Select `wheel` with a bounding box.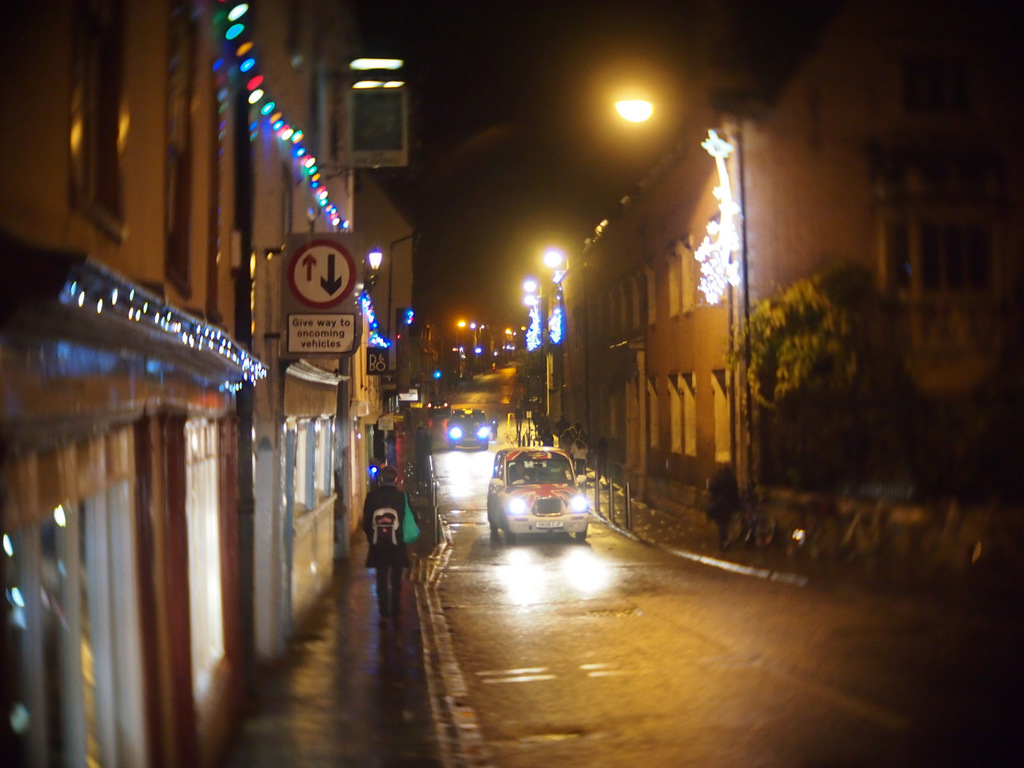
{"x1": 575, "y1": 529, "x2": 588, "y2": 538}.
